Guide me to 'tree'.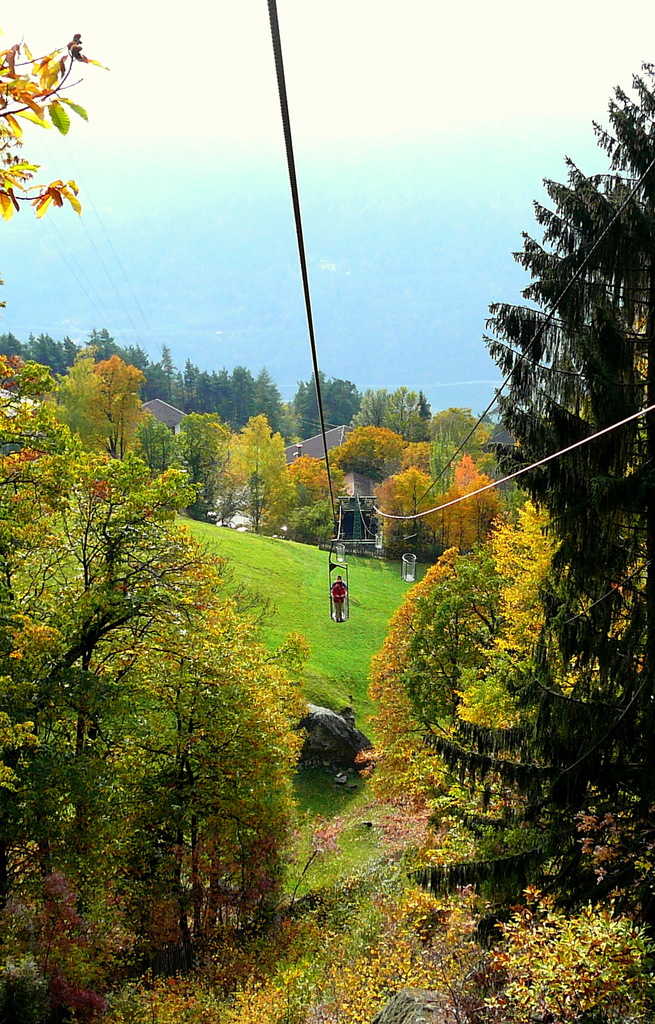
Guidance: locate(232, 365, 256, 435).
